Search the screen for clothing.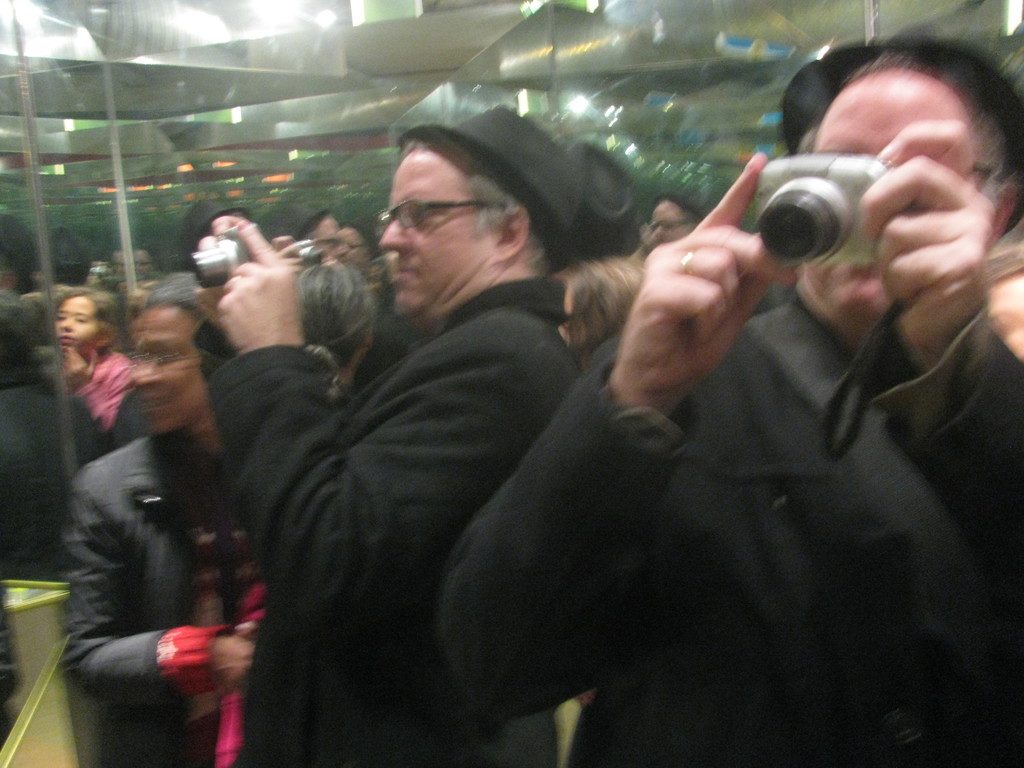
Found at region(58, 344, 124, 436).
